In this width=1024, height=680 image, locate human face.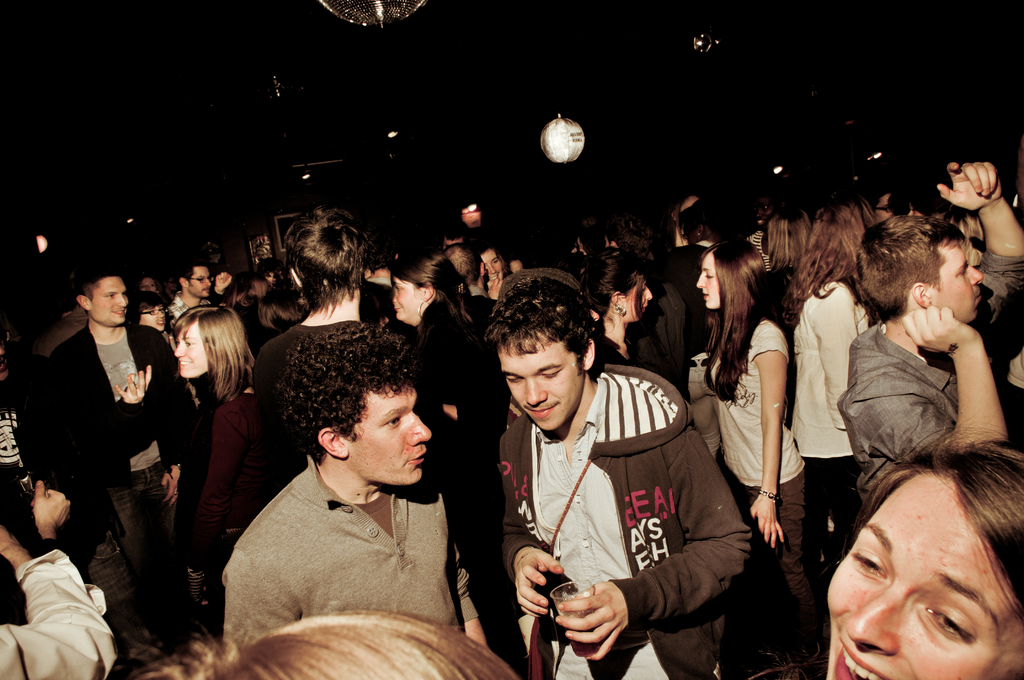
Bounding box: detection(497, 339, 582, 434).
